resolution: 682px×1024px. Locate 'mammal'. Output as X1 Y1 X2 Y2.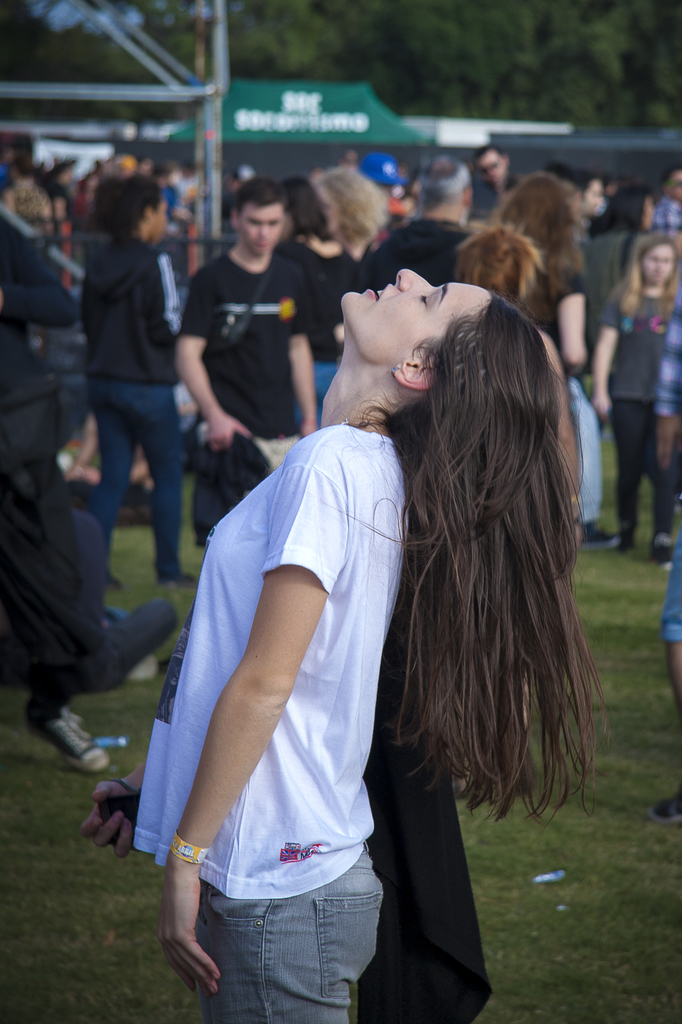
659 526 681 825.
